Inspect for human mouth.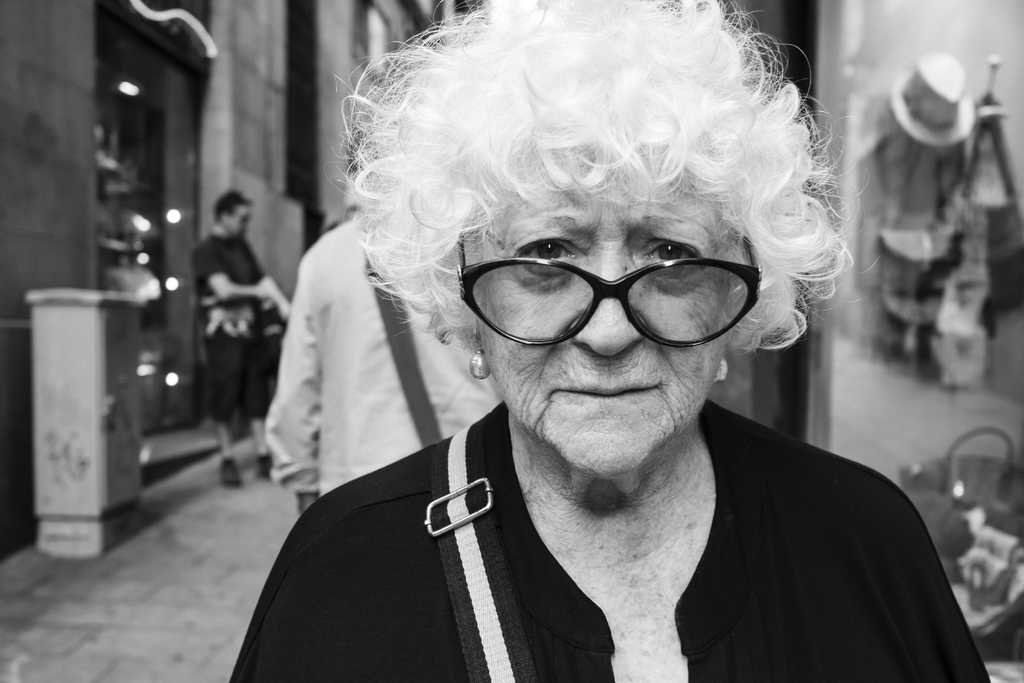
Inspection: region(549, 383, 665, 404).
